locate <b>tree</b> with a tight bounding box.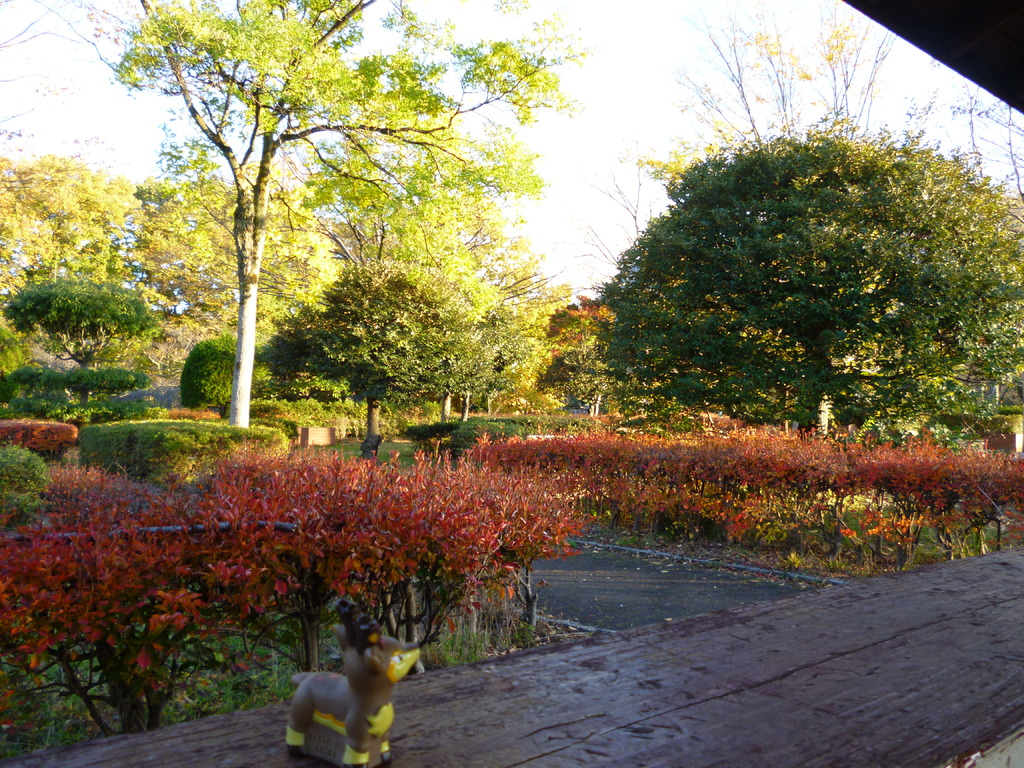
box=[522, 297, 661, 430].
